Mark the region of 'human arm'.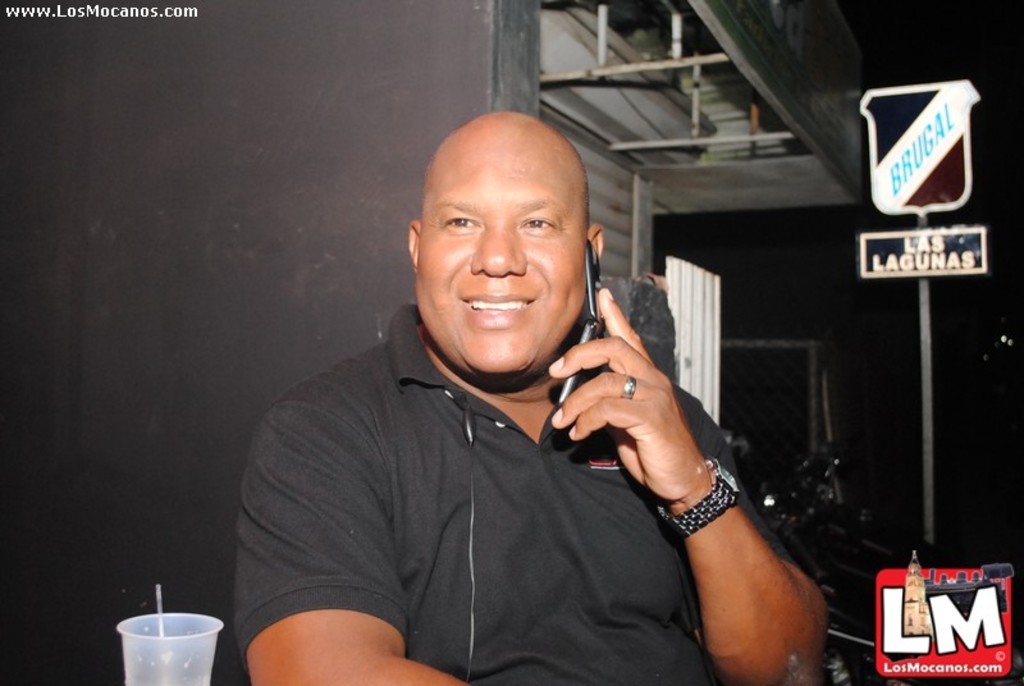
Region: (561,343,815,673).
